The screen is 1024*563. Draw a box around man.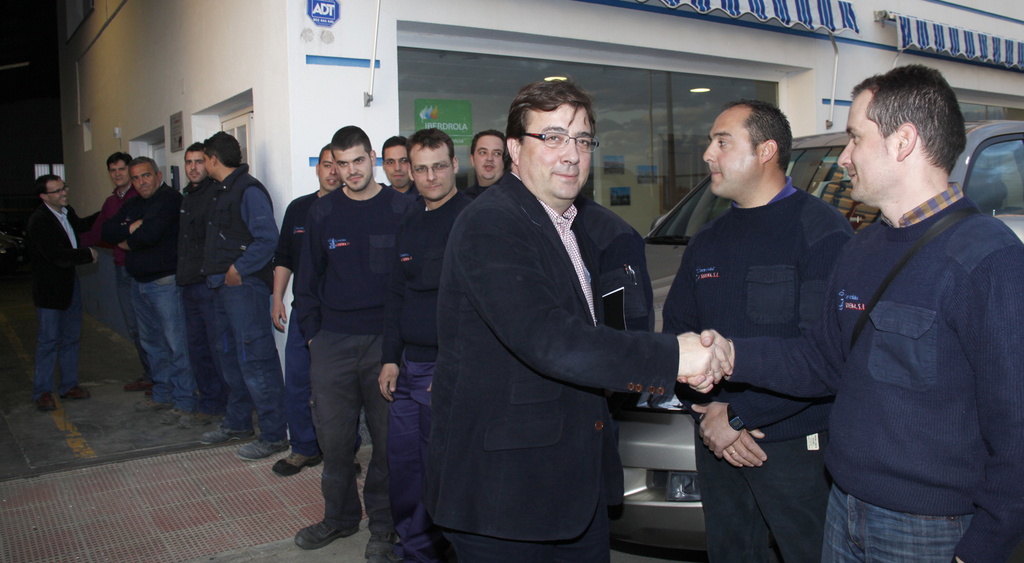
select_region(265, 140, 358, 475).
